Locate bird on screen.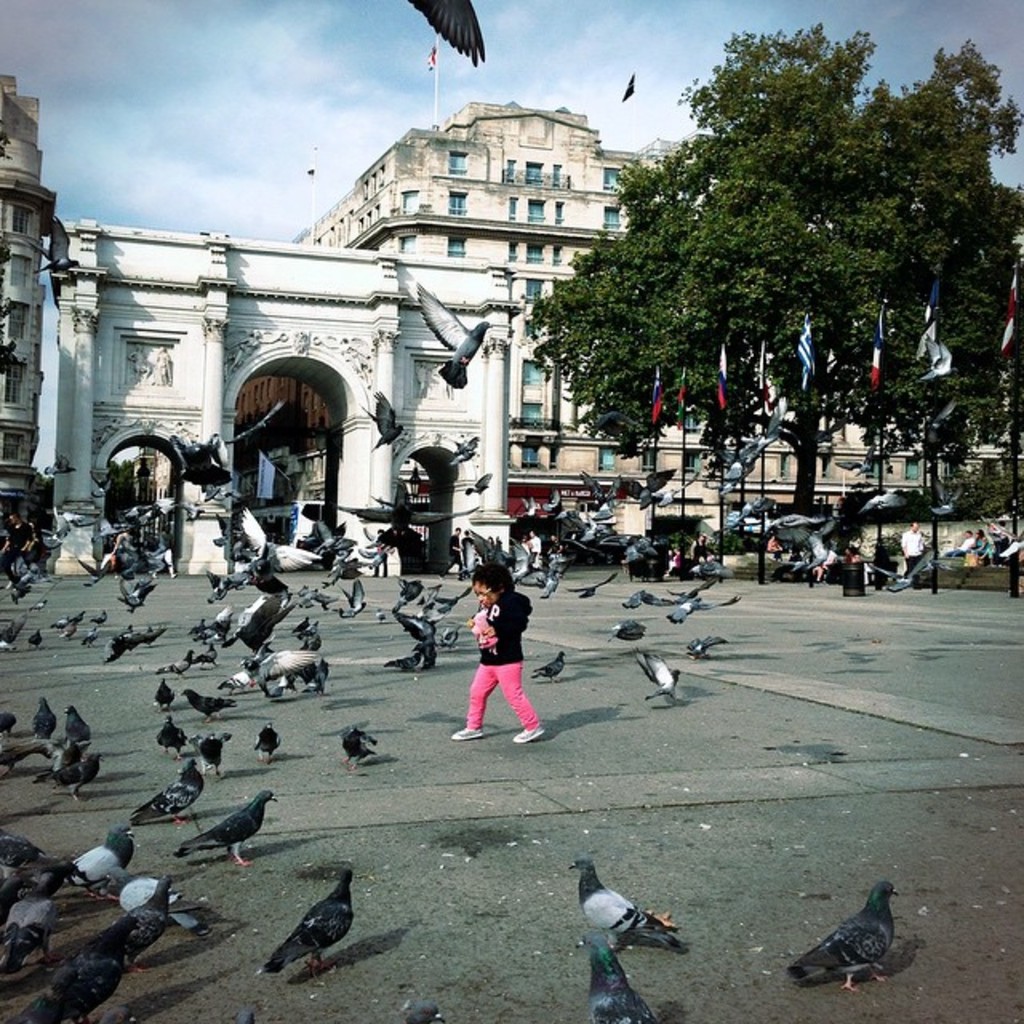
On screen at box=[539, 488, 570, 512].
